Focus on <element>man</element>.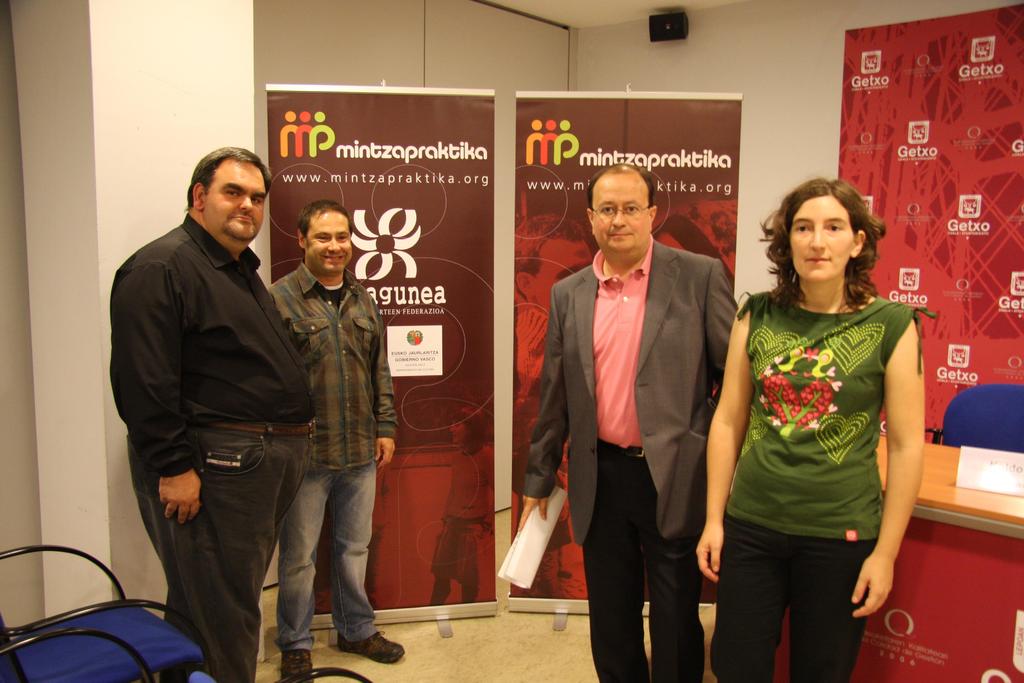
Focused at <region>263, 202, 407, 682</region>.
